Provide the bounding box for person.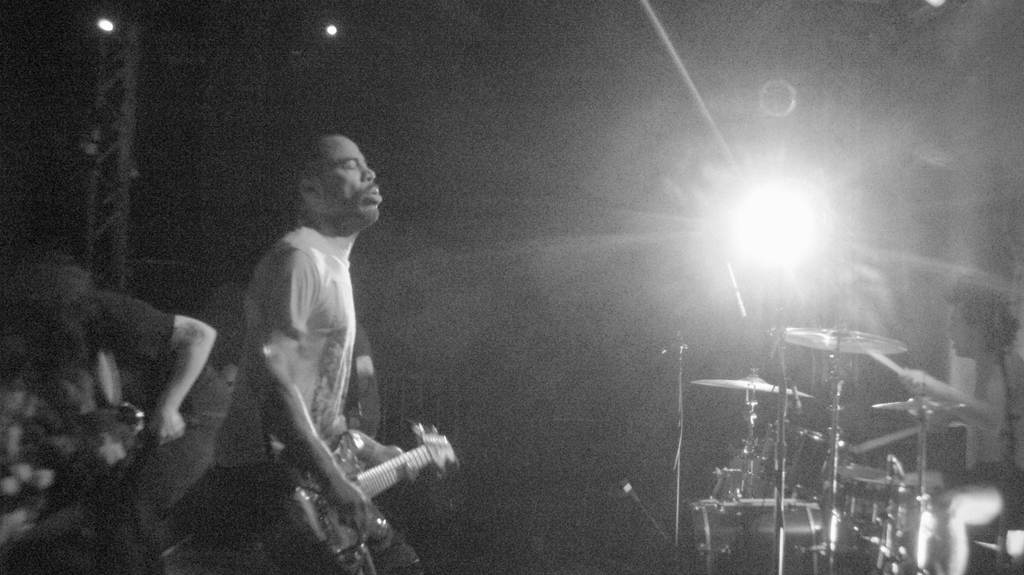
locate(0, 226, 217, 574).
